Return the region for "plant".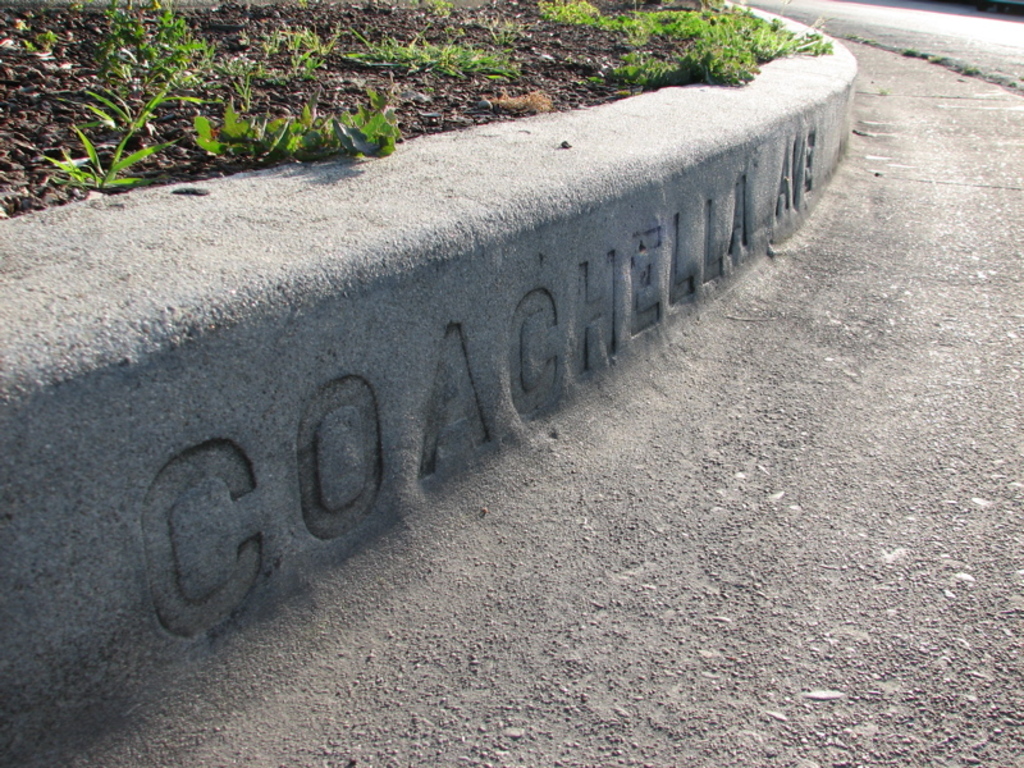
(x1=404, y1=0, x2=456, y2=18).
